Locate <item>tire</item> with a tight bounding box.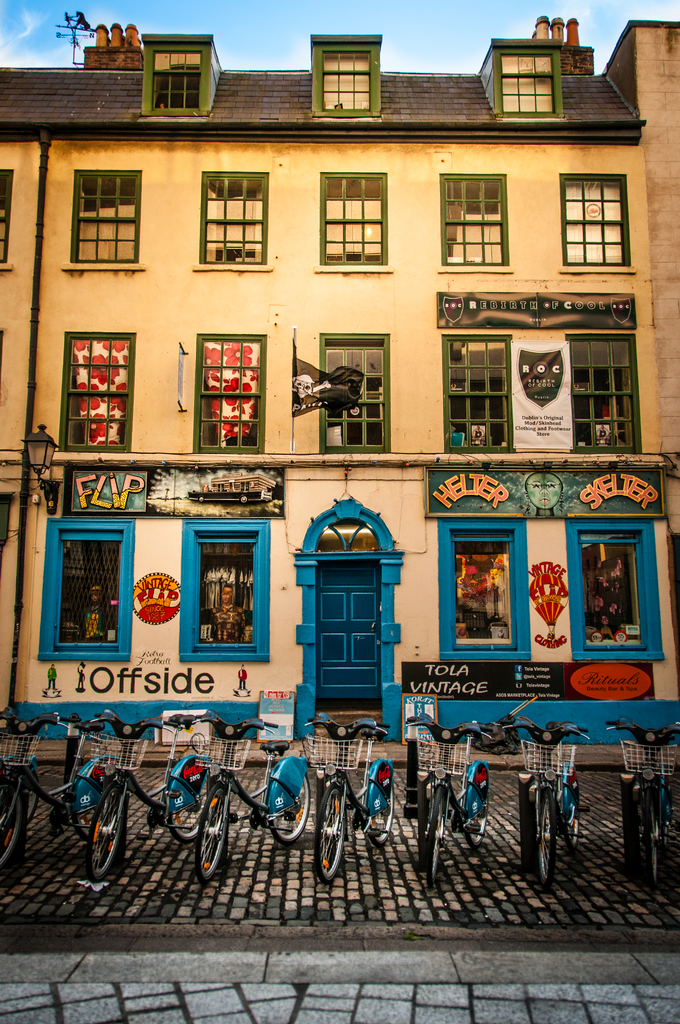
(195, 780, 235, 877).
